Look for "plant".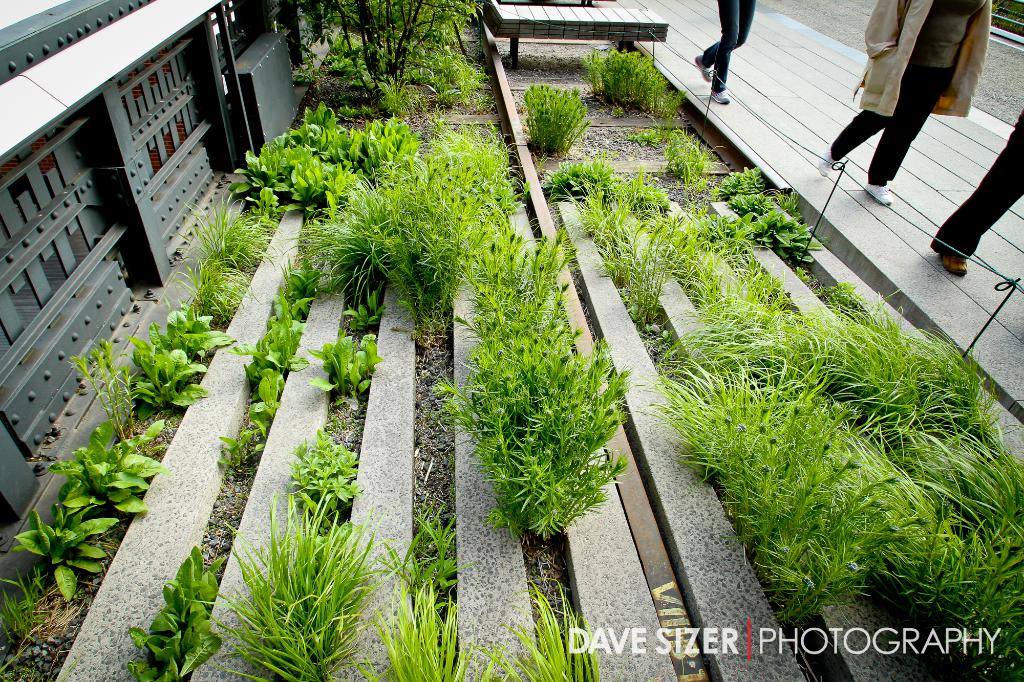
Found: x1=716 y1=163 x2=778 y2=197.
